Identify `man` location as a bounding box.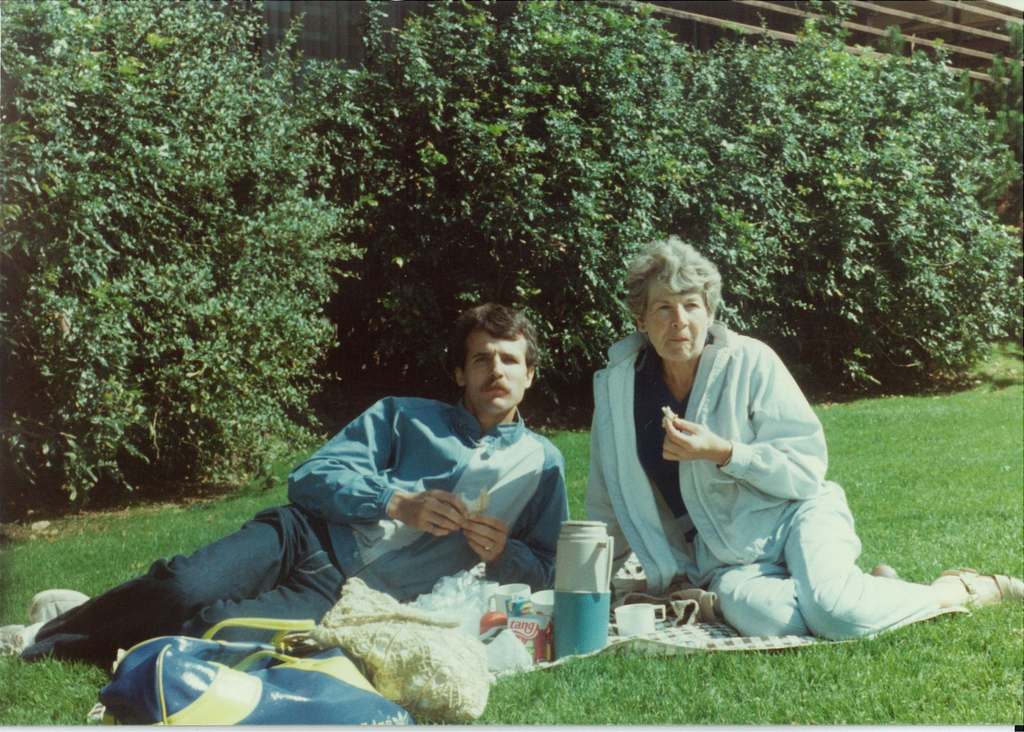
(x1=0, y1=305, x2=579, y2=676).
